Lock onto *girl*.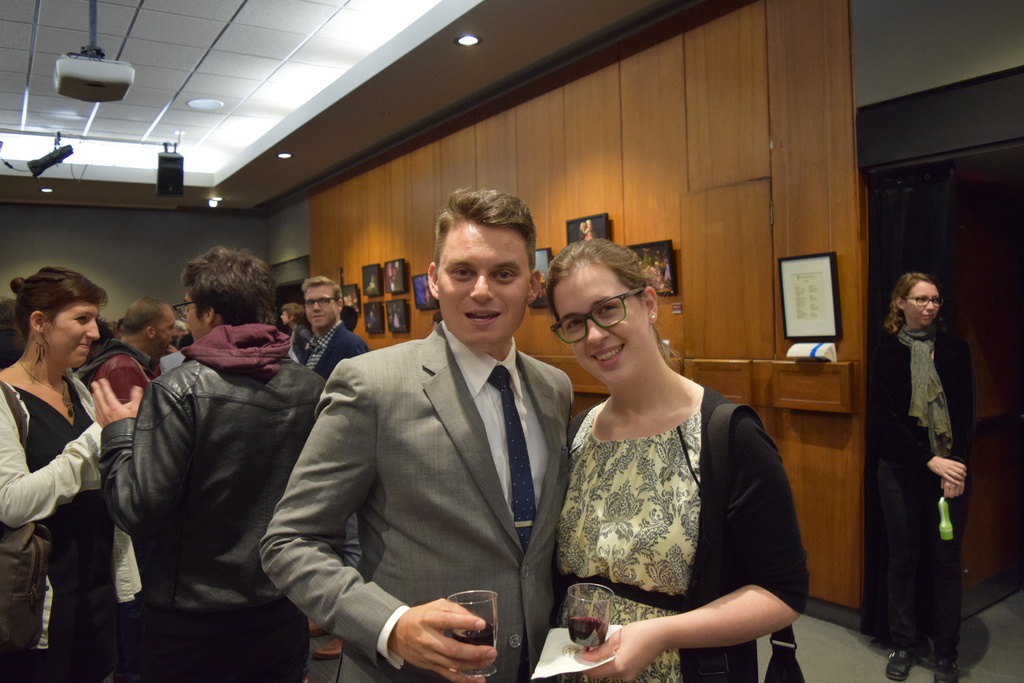
Locked: Rect(547, 235, 823, 682).
